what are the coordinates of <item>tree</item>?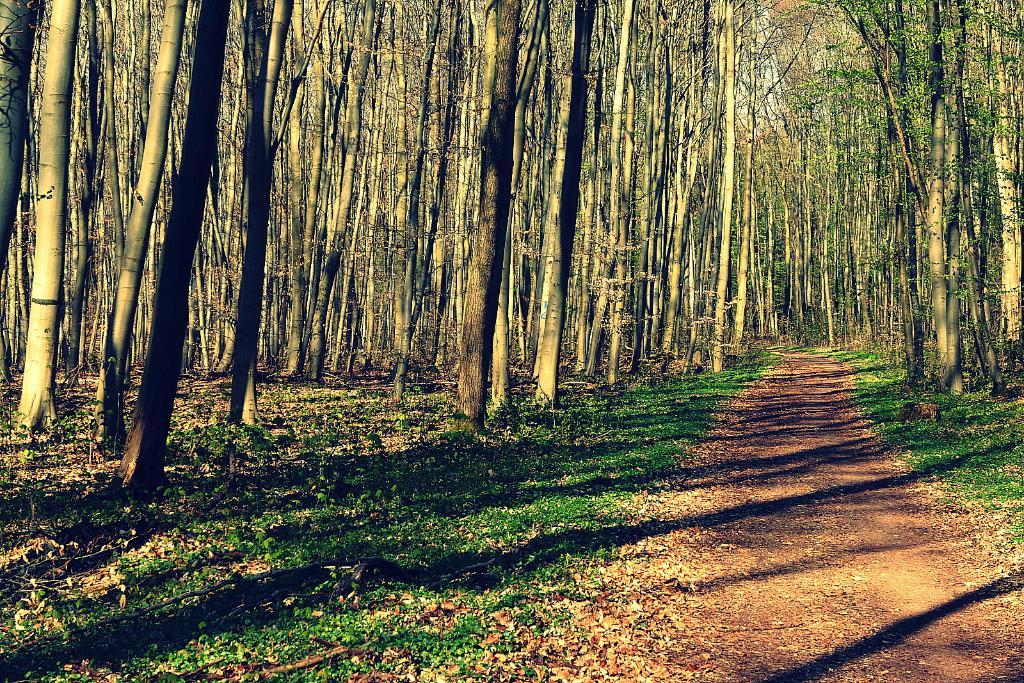
region(82, 0, 209, 449).
